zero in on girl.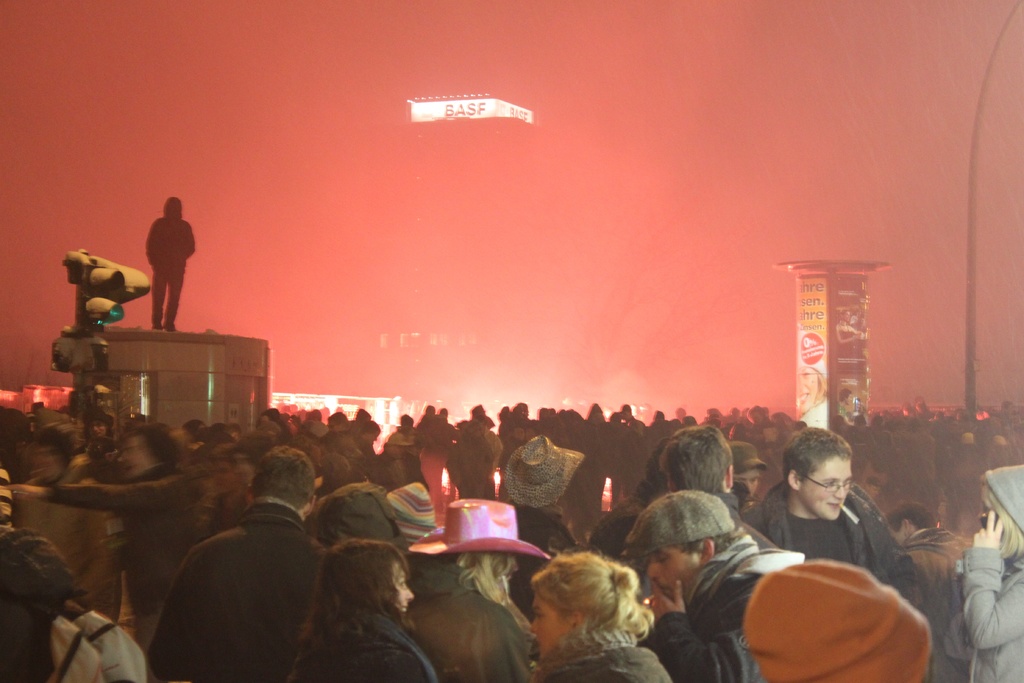
Zeroed in: Rect(529, 550, 671, 682).
